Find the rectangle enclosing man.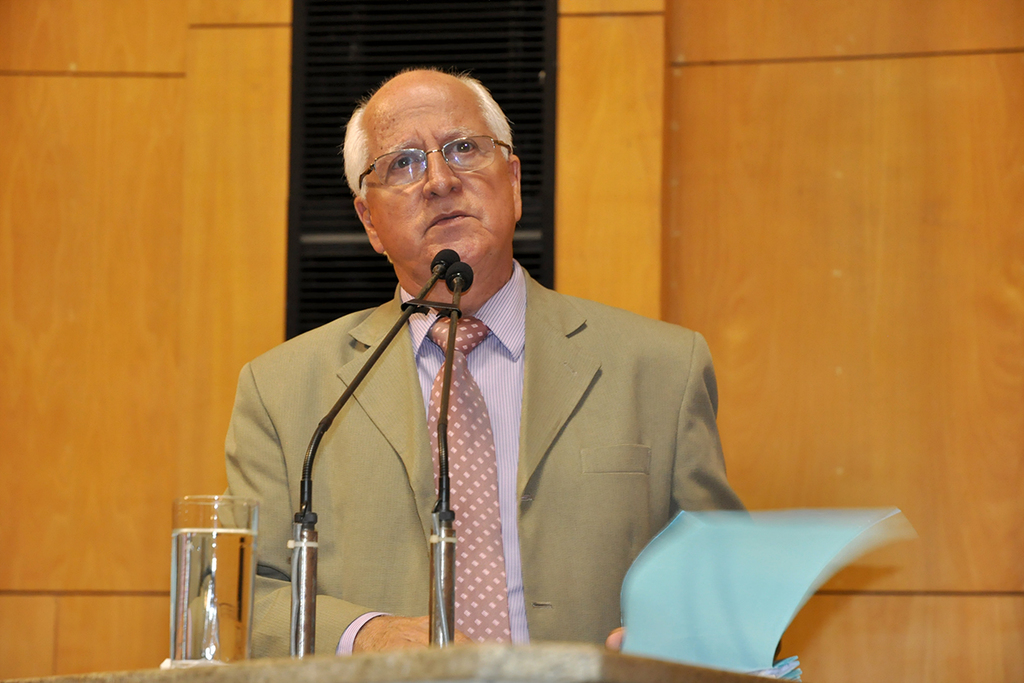
{"x1": 189, "y1": 85, "x2": 771, "y2": 666}.
